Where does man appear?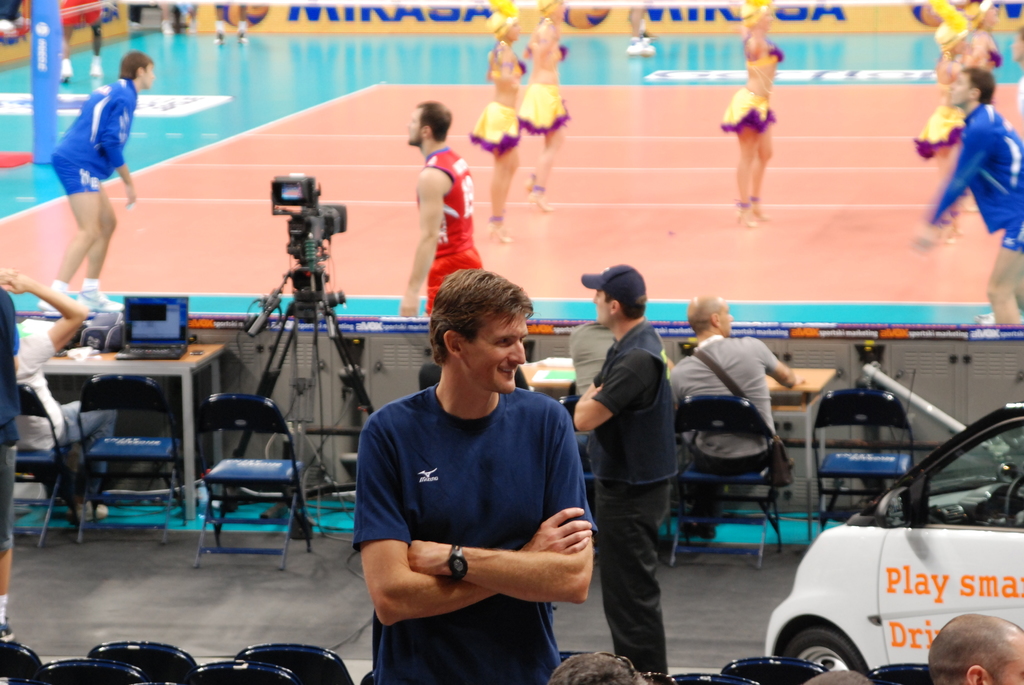
Appears at {"left": 1, "top": 290, "right": 26, "bottom": 646}.
